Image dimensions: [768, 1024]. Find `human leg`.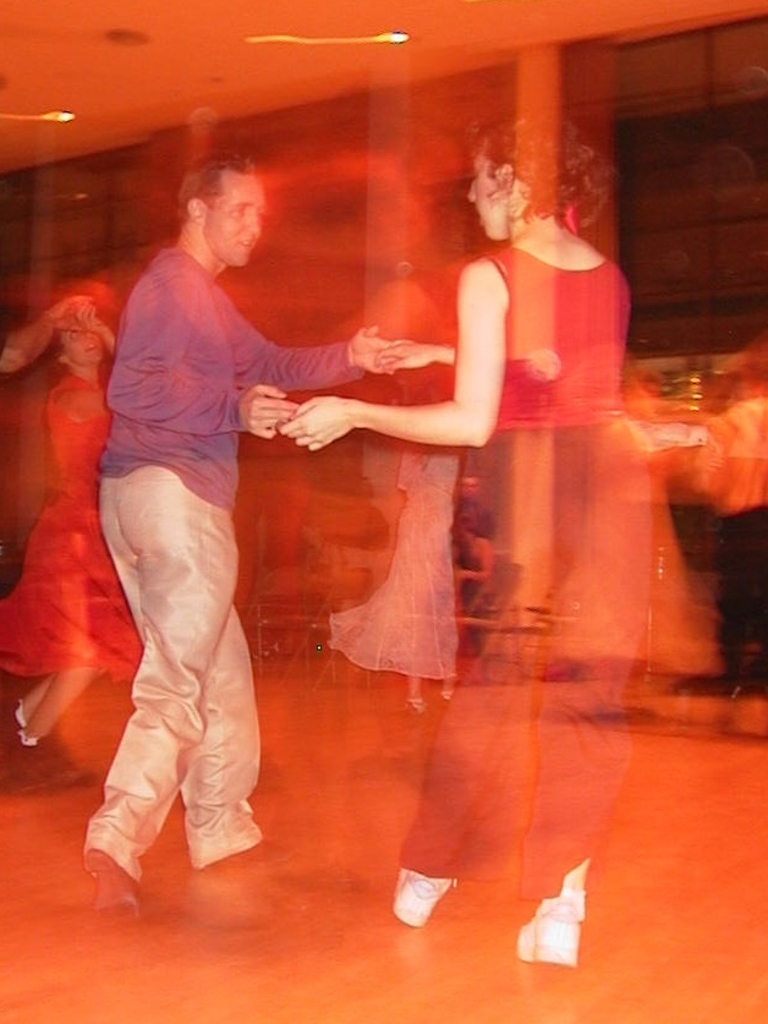
(7,511,104,762).
